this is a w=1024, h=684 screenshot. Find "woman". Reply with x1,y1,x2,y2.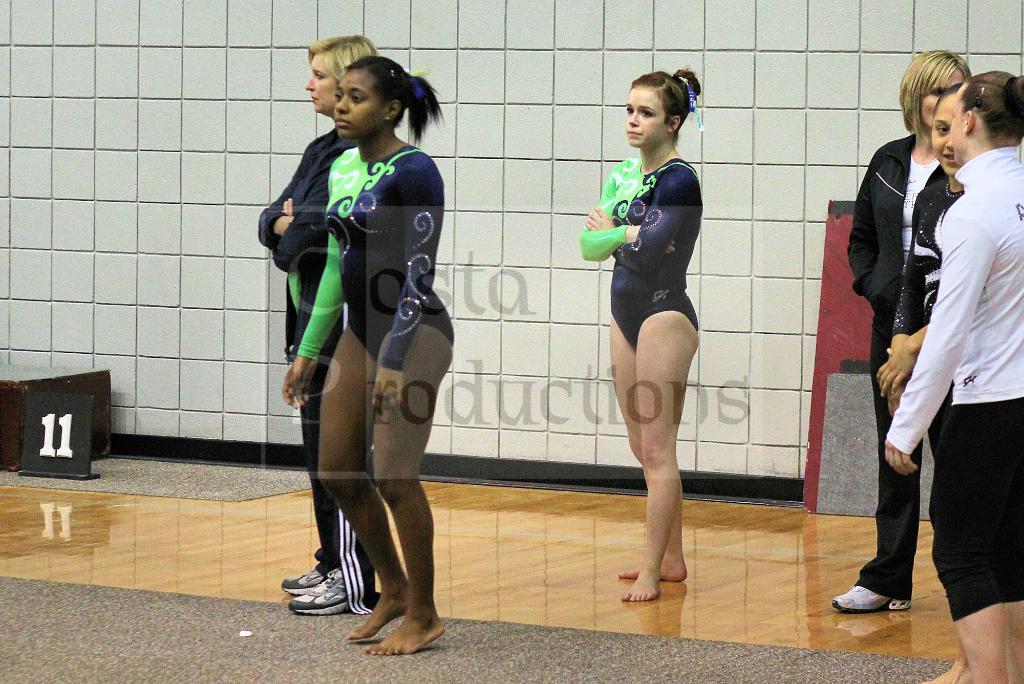
882,73,1023,683.
